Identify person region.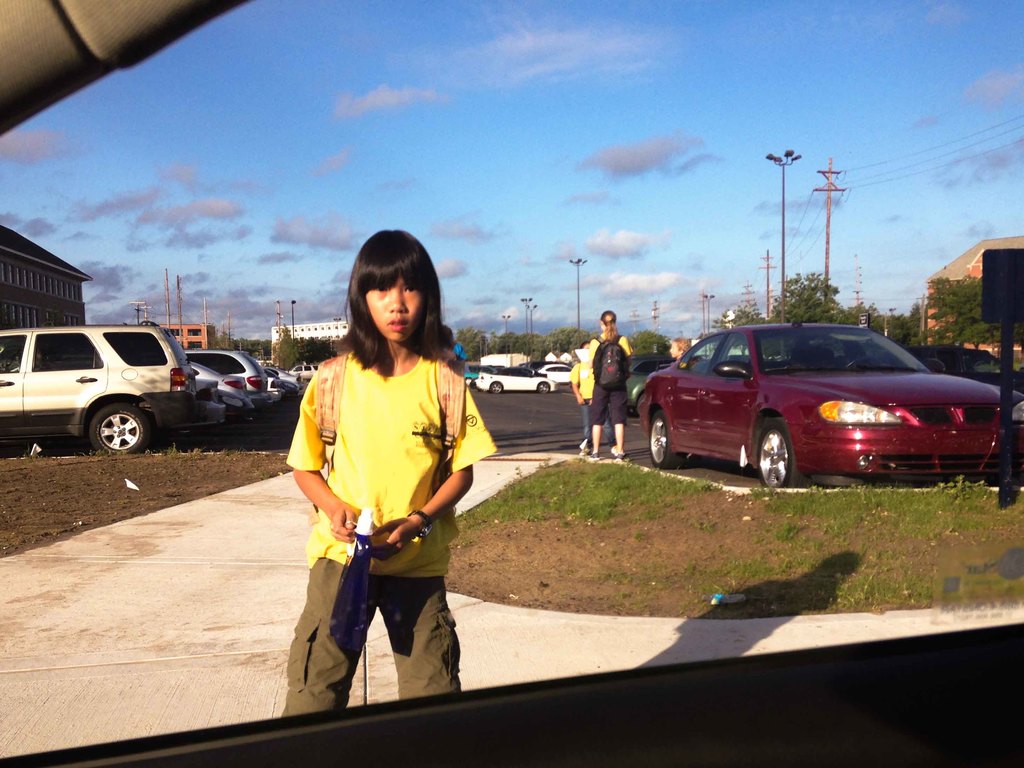
Region: Rect(567, 344, 593, 452).
